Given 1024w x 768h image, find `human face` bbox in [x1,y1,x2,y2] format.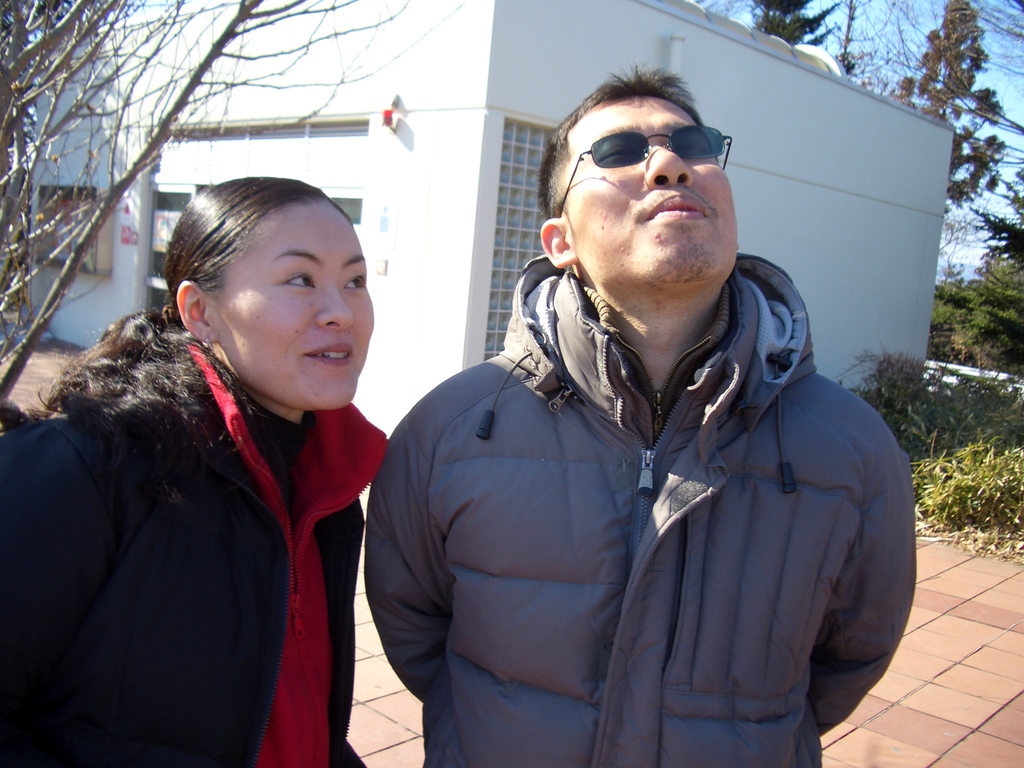
[566,94,737,283].
